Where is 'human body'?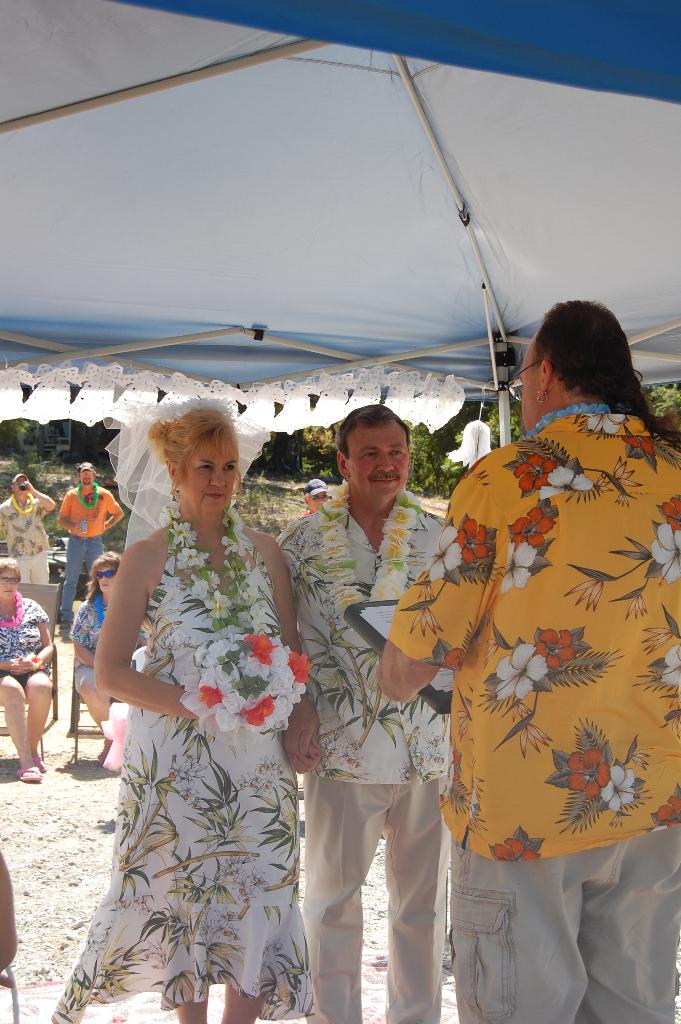
bbox(0, 479, 58, 588).
